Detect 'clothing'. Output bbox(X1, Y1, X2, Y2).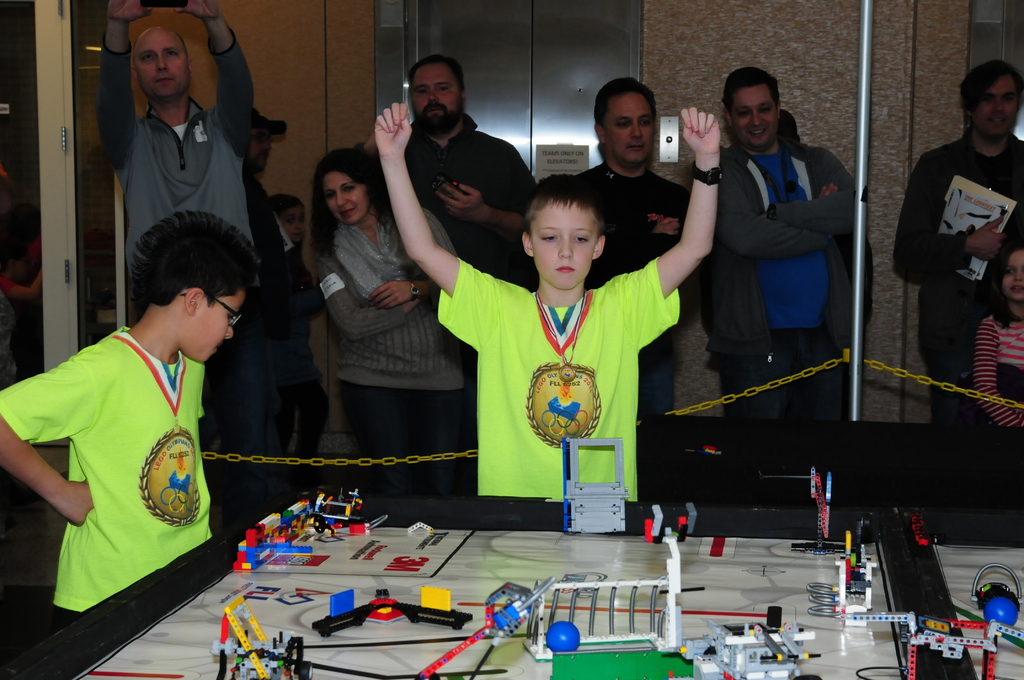
bbox(404, 109, 532, 271).
